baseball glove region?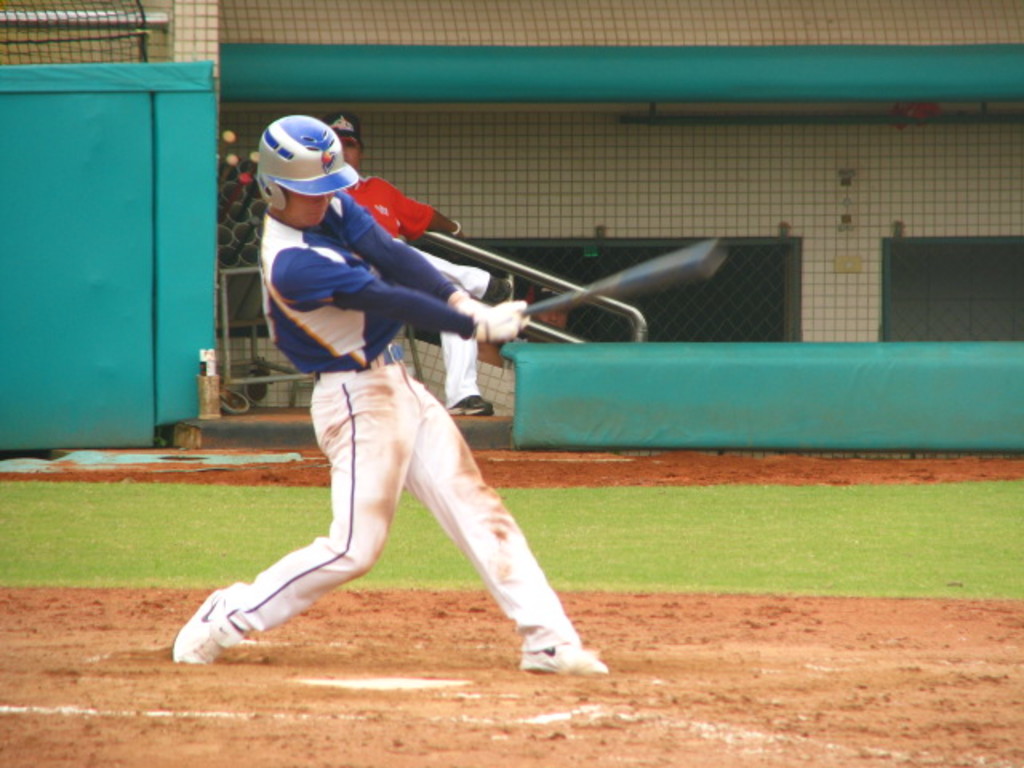
453, 291, 490, 320
